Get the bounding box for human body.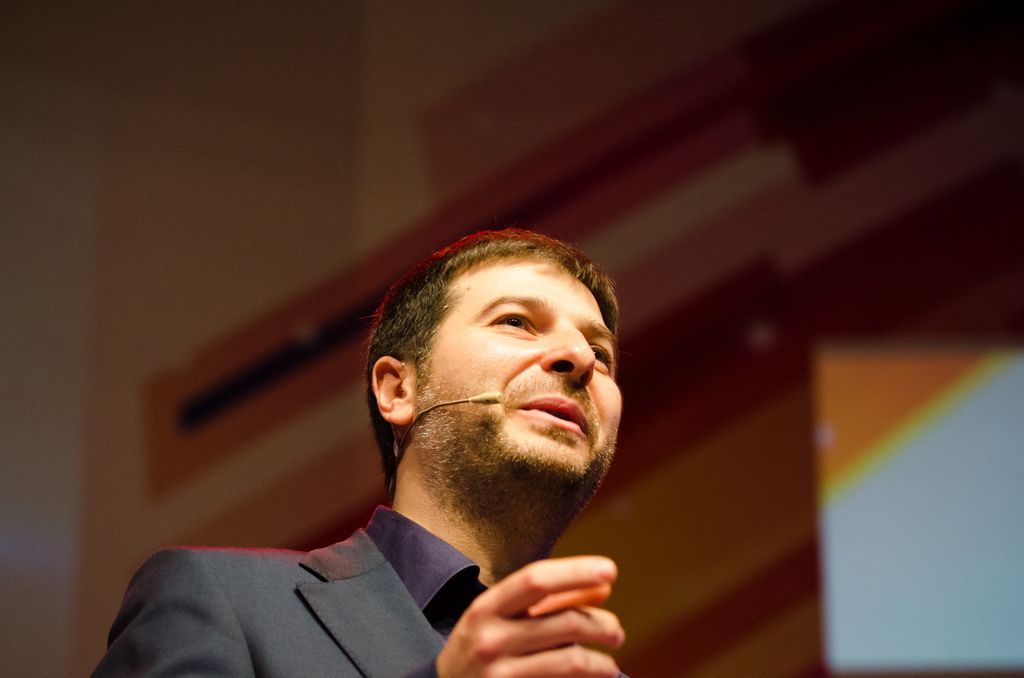
left=79, top=301, right=658, bottom=677.
